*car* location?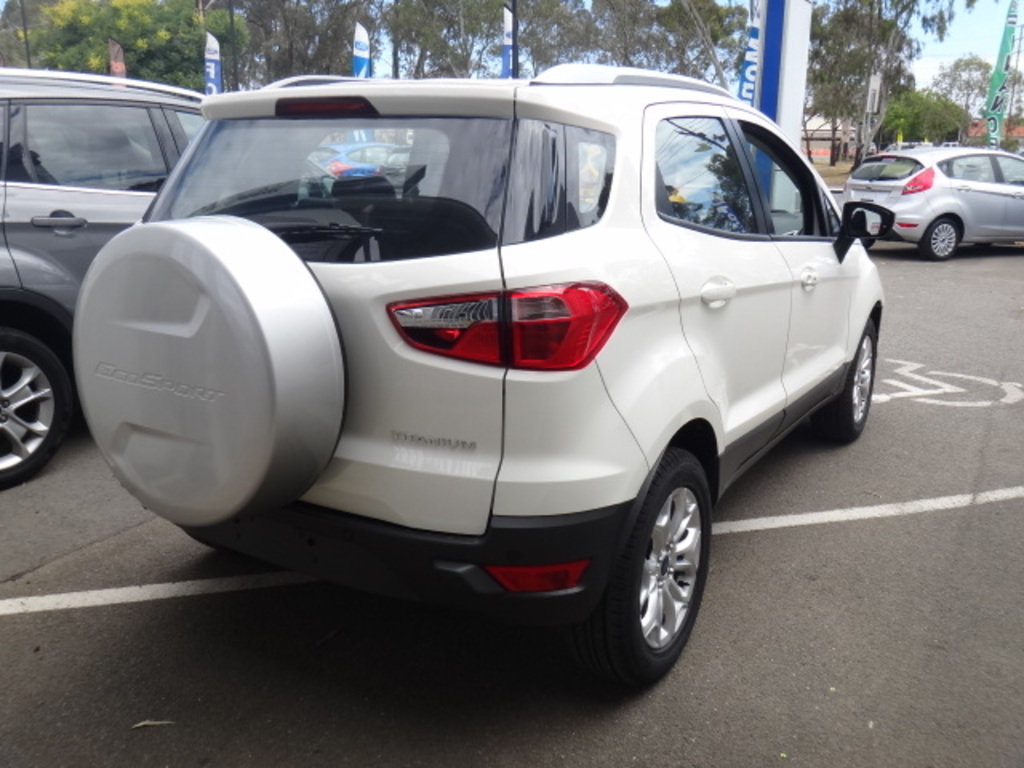
(x1=315, y1=136, x2=381, y2=182)
